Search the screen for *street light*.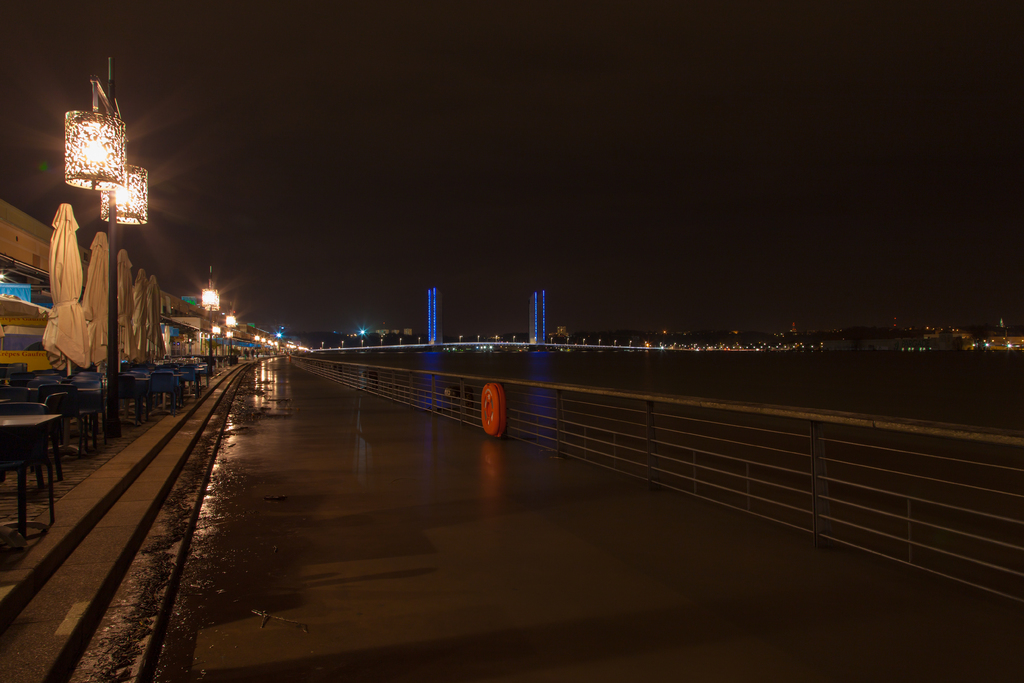
Found at x1=33 y1=88 x2=157 y2=402.
